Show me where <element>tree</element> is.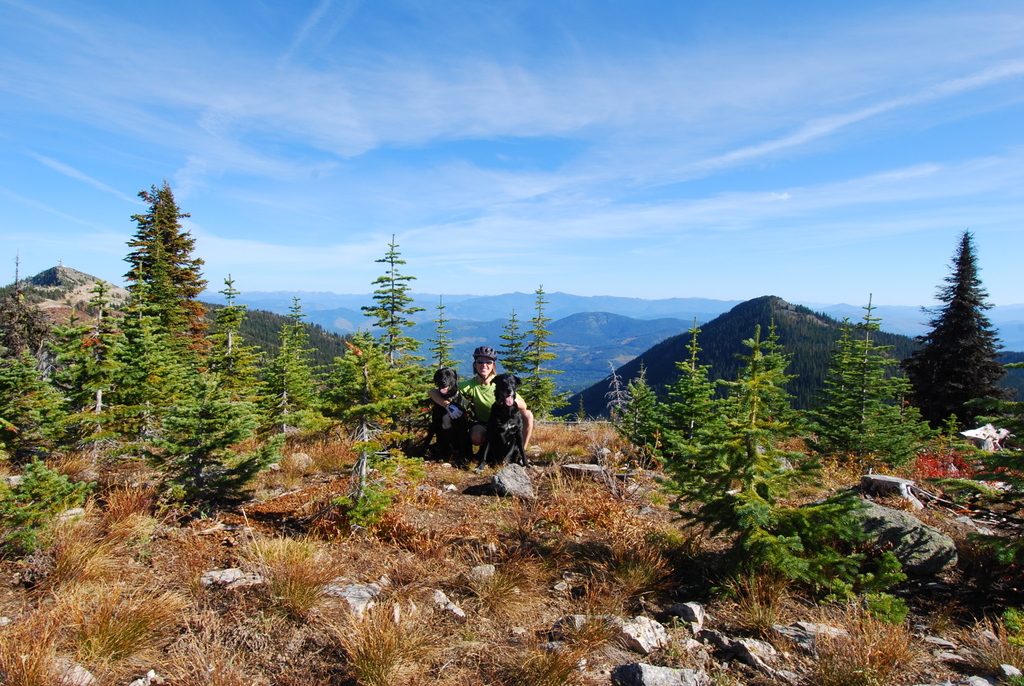
<element>tree</element> is at [809,280,917,476].
